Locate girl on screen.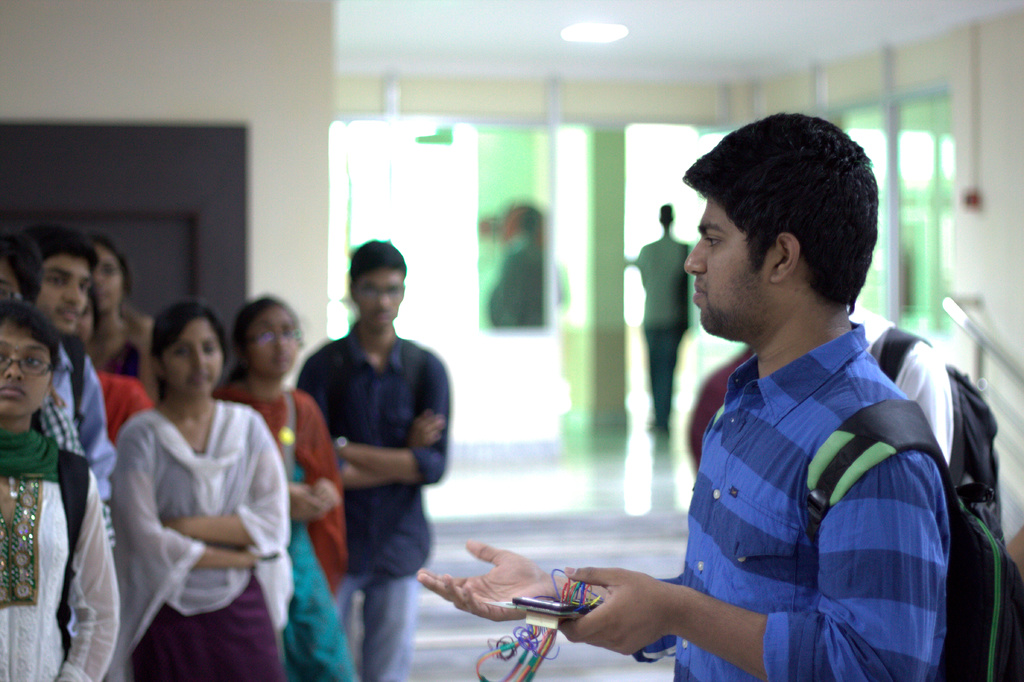
On screen at left=109, top=300, right=289, bottom=681.
